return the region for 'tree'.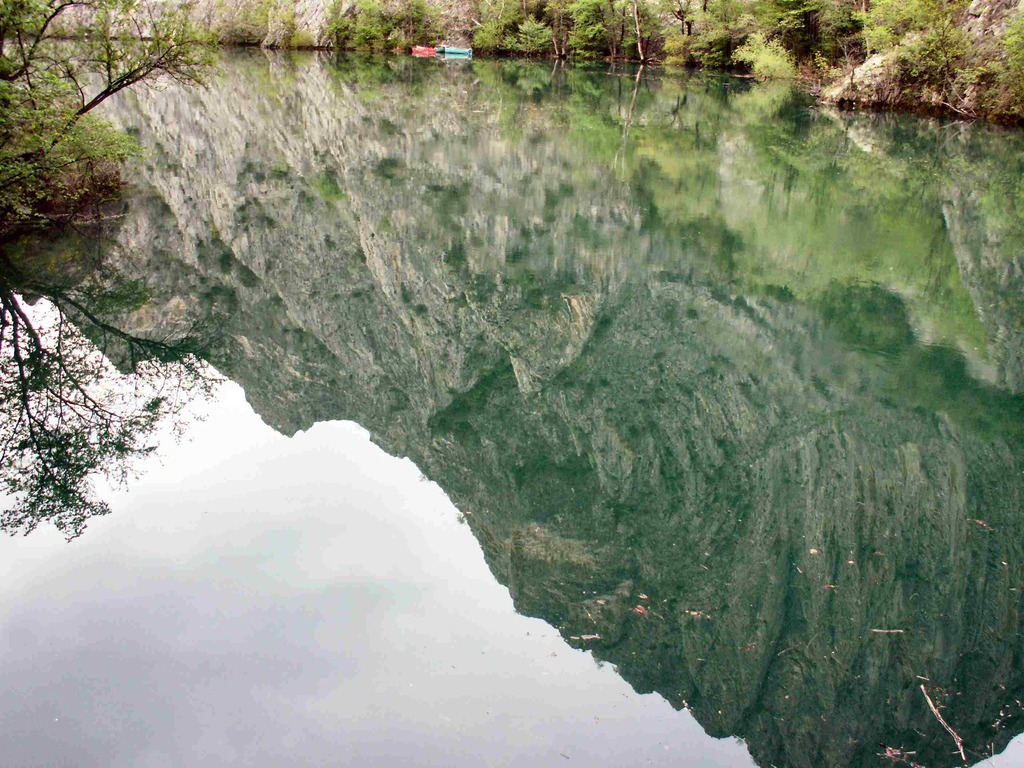
[left=388, top=0, right=432, bottom=37].
